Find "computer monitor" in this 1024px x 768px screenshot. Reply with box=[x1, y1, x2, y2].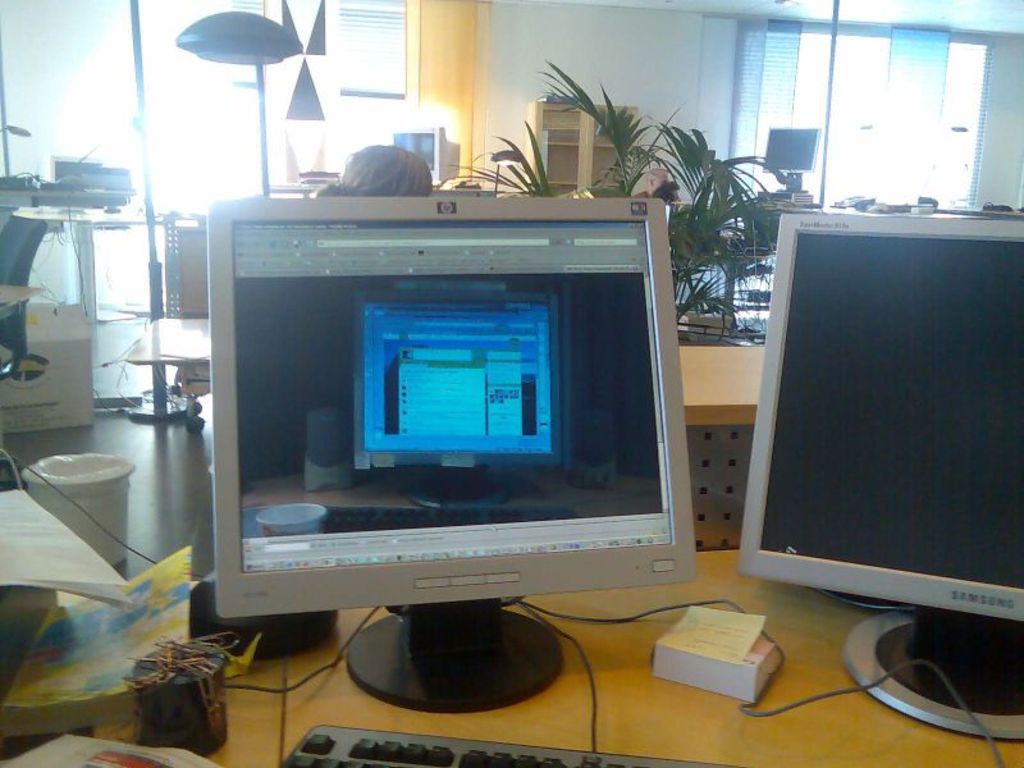
box=[47, 152, 109, 179].
